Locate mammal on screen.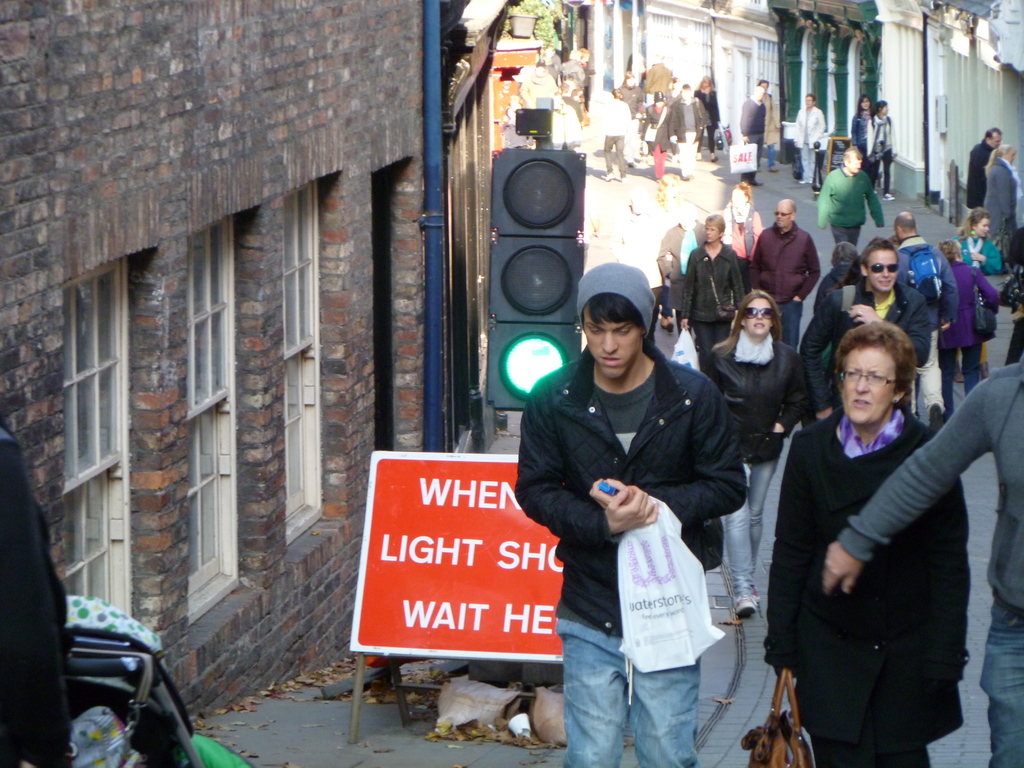
On screen at (653, 205, 707, 328).
